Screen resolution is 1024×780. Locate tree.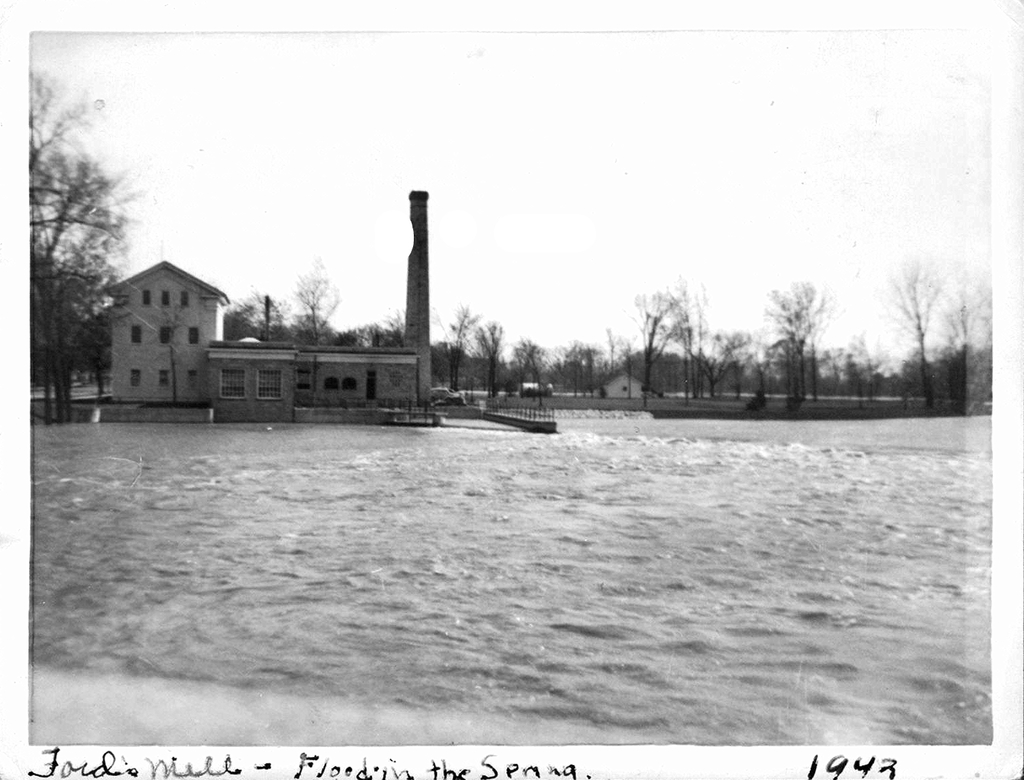
<bbox>765, 274, 838, 414</bbox>.
